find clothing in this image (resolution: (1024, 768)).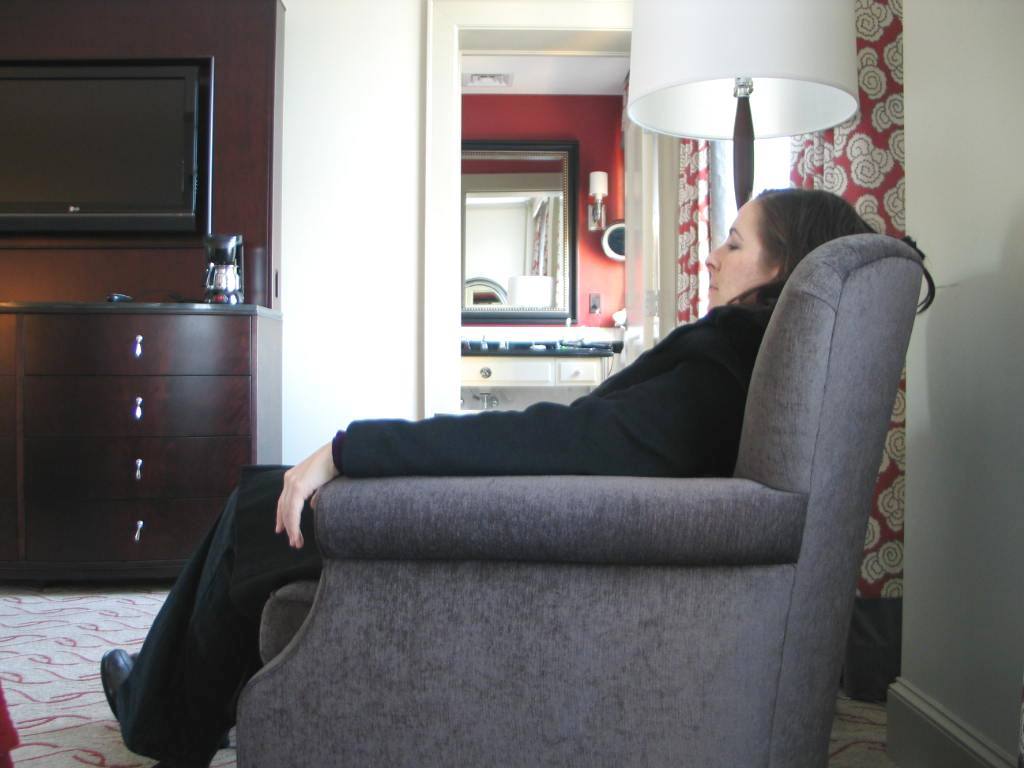
<region>118, 296, 772, 762</region>.
